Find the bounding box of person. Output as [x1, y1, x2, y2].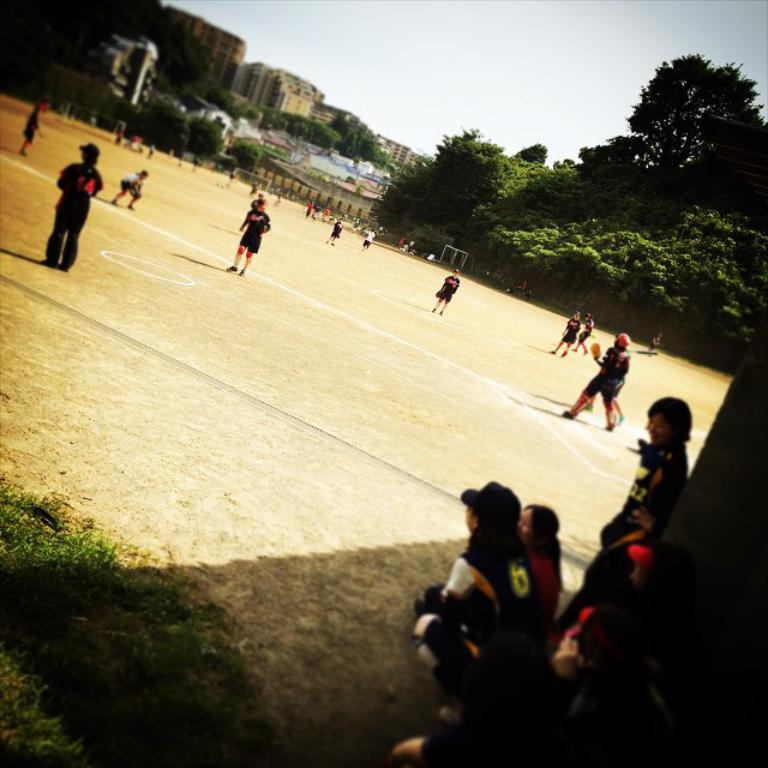
[564, 395, 694, 638].
